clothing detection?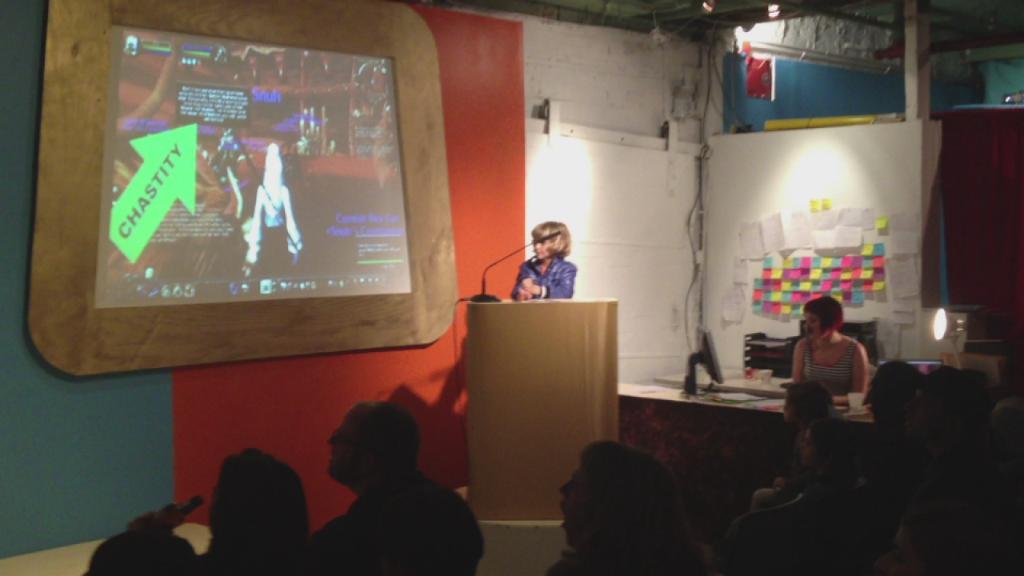
bbox=(311, 461, 484, 575)
